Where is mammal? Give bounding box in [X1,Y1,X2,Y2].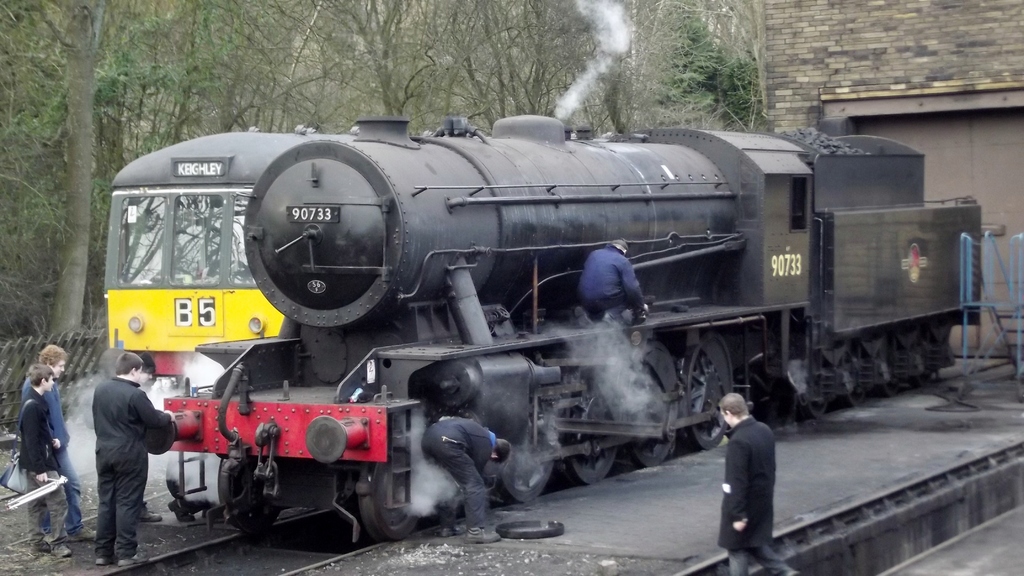
[92,351,173,562].
